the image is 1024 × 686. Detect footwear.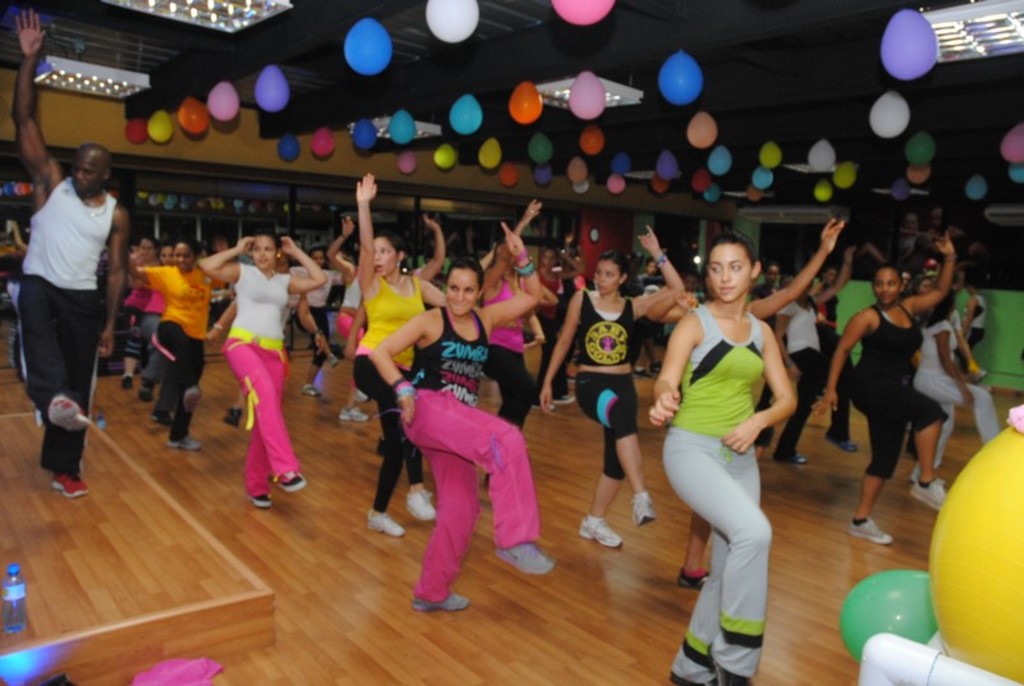
Detection: pyautogui.locateOnScreen(180, 380, 206, 411).
